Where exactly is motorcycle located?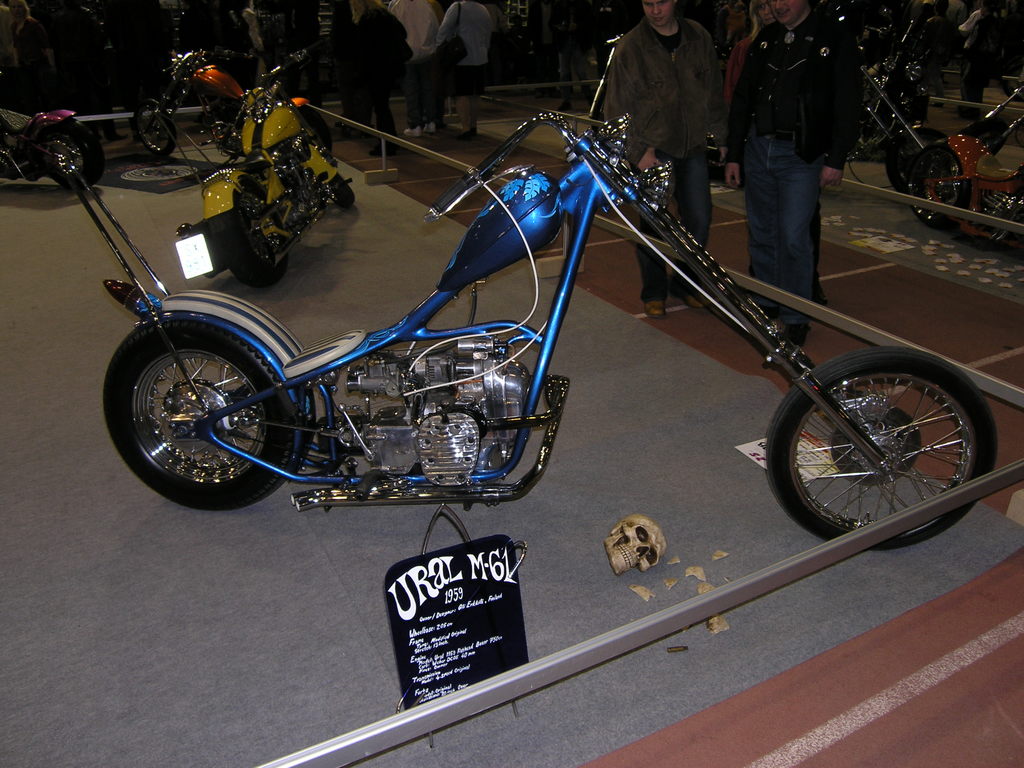
Its bounding box is select_region(902, 83, 1023, 240).
